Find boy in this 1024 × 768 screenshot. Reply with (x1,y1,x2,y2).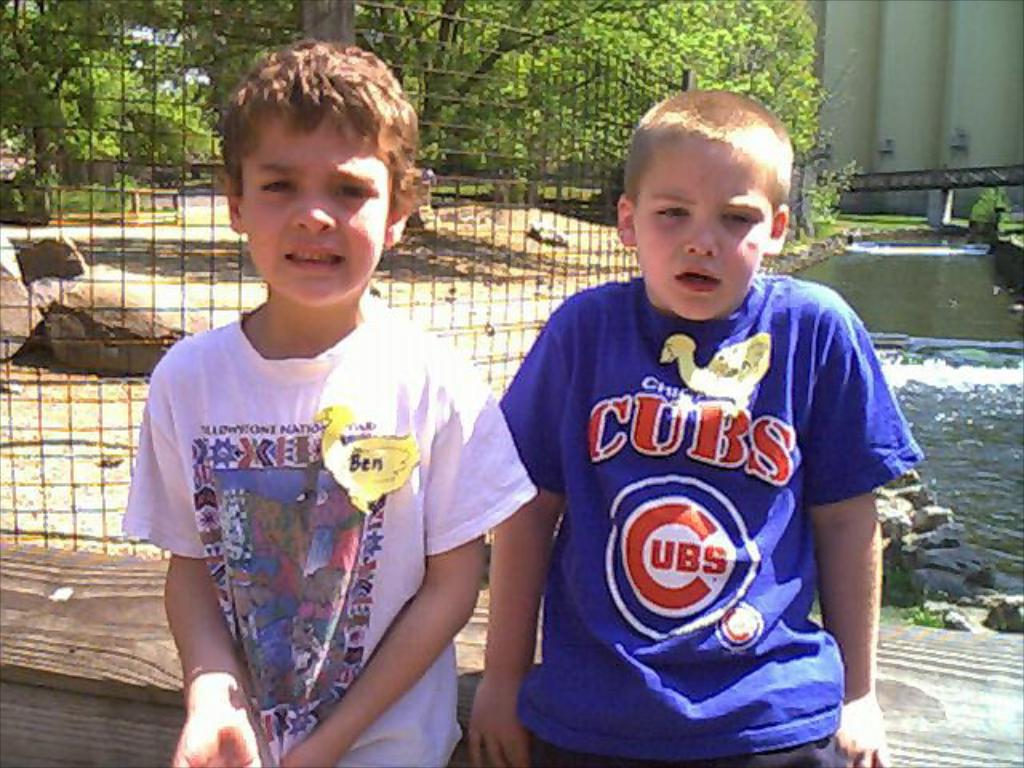
(123,35,538,766).
